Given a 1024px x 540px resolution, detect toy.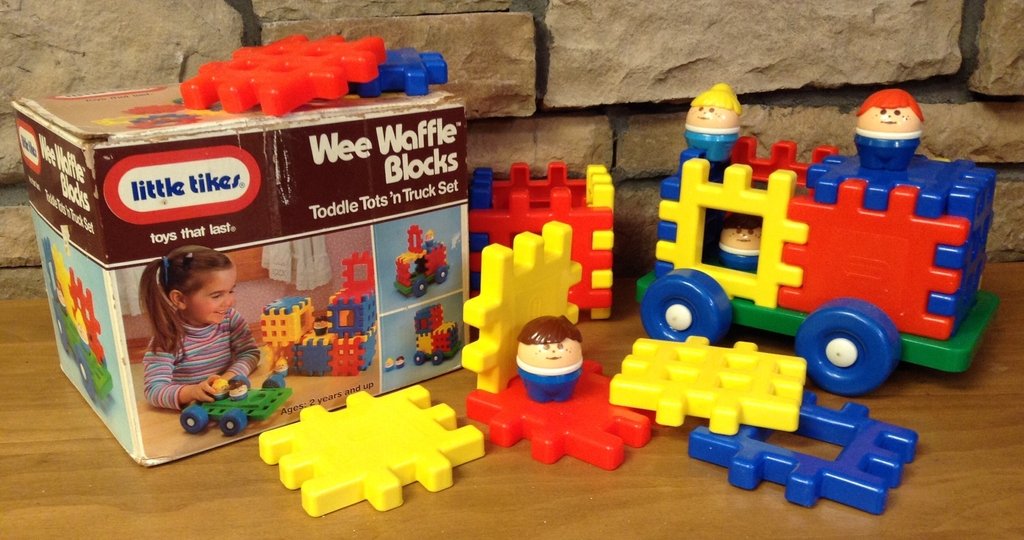
[x1=509, y1=311, x2=589, y2=400].
